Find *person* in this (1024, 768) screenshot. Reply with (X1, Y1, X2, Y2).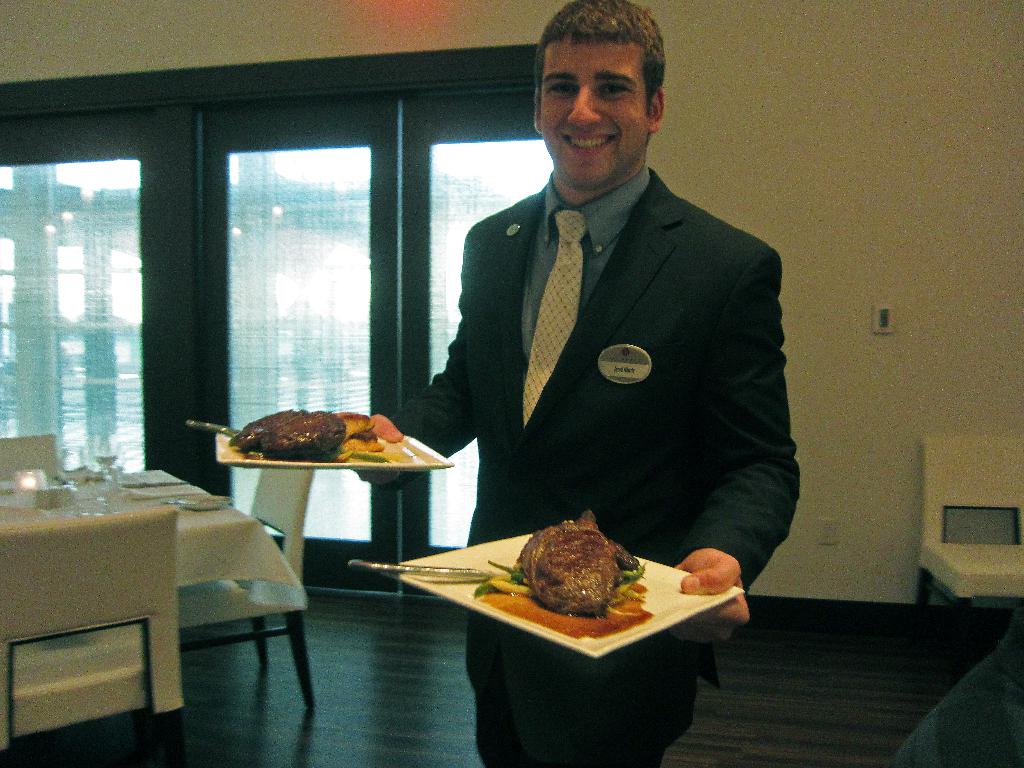
(396, 6, 789, 639).
